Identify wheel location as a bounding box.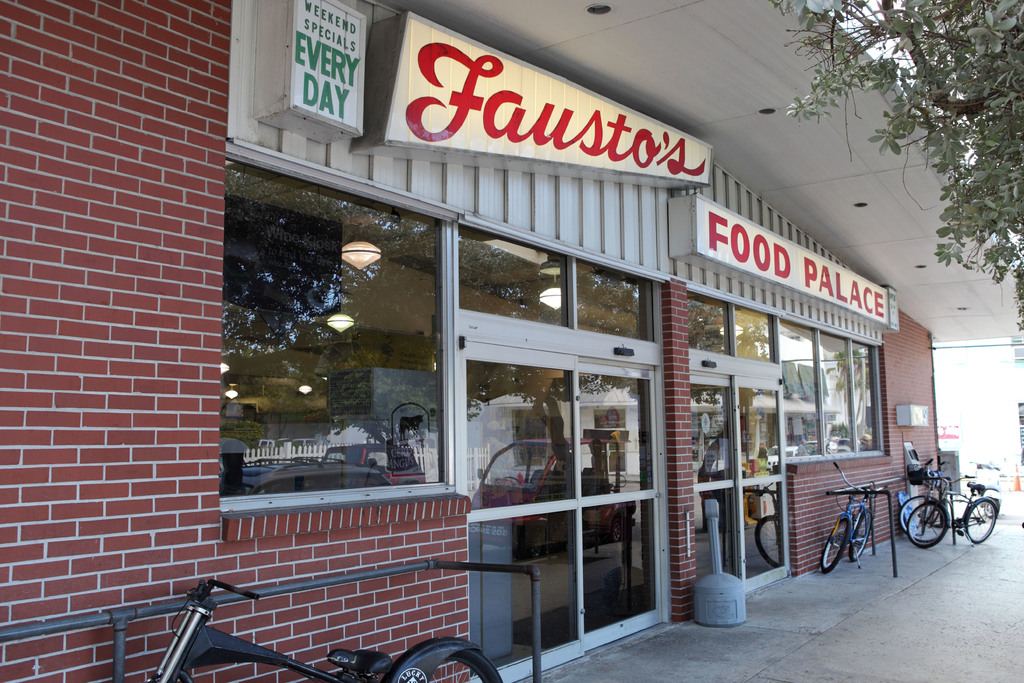
{"x1": 894, "y1": 491, "x2": 943, "y2": 544}.
